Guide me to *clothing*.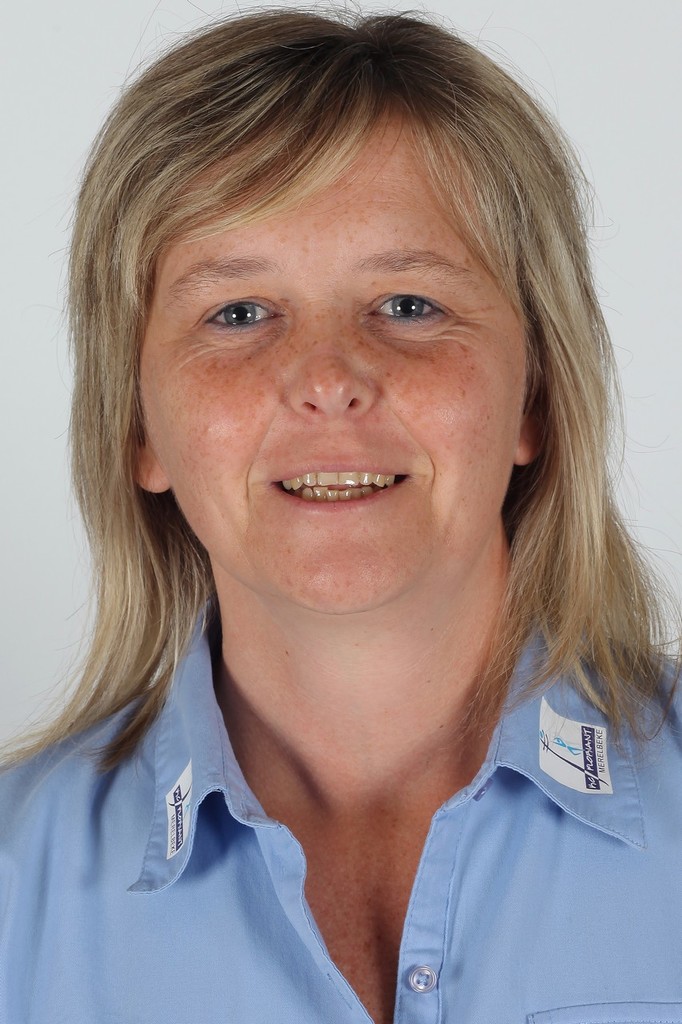
Guidance: Rect(158, 652, 681, 1010).
